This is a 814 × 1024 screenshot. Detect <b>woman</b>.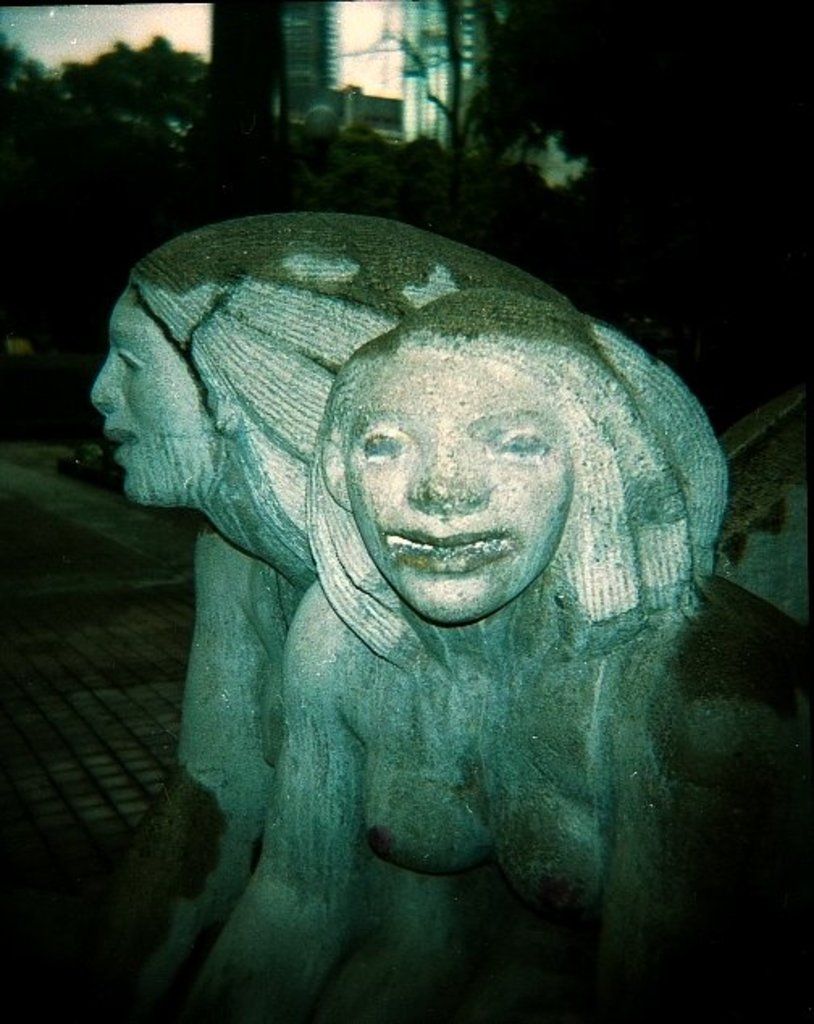
locate(89, 247, 730, 1021).
